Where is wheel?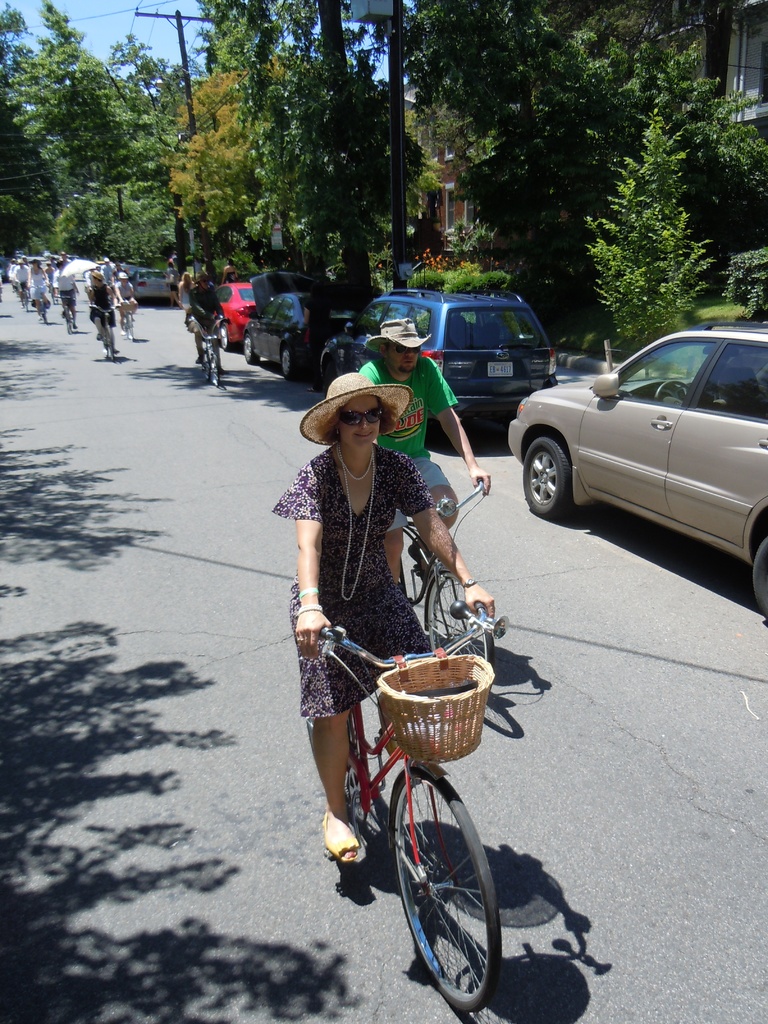
box(104, 342, 111, 356).
